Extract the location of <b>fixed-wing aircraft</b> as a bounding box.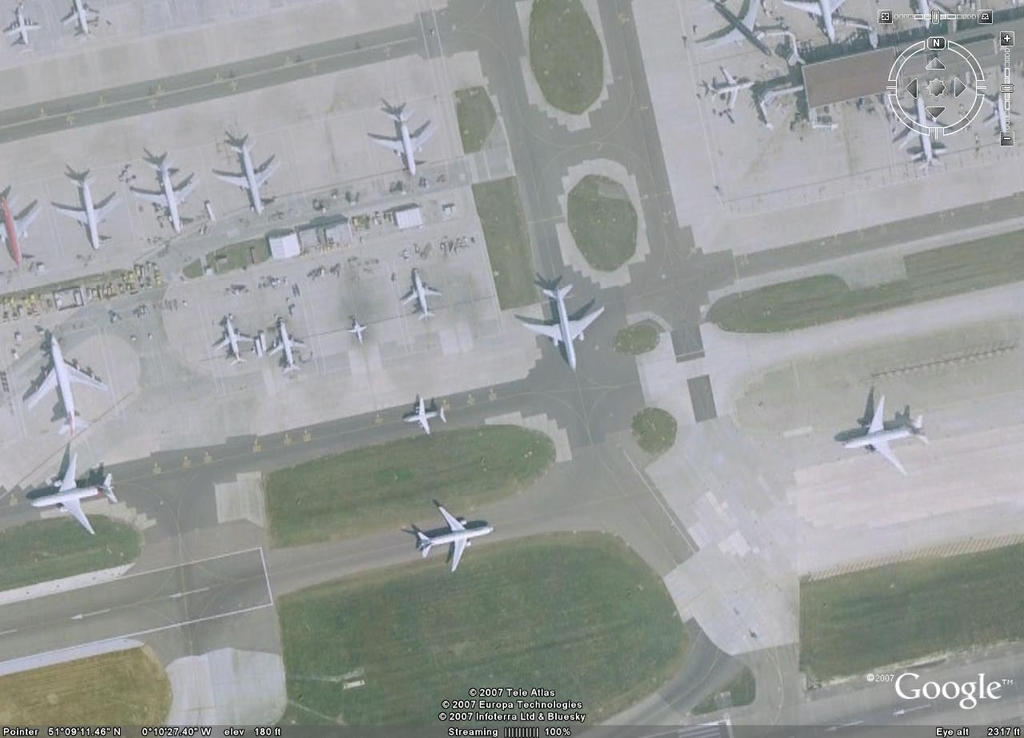
<bbox>27, 331, 105, 428</bbox>.
